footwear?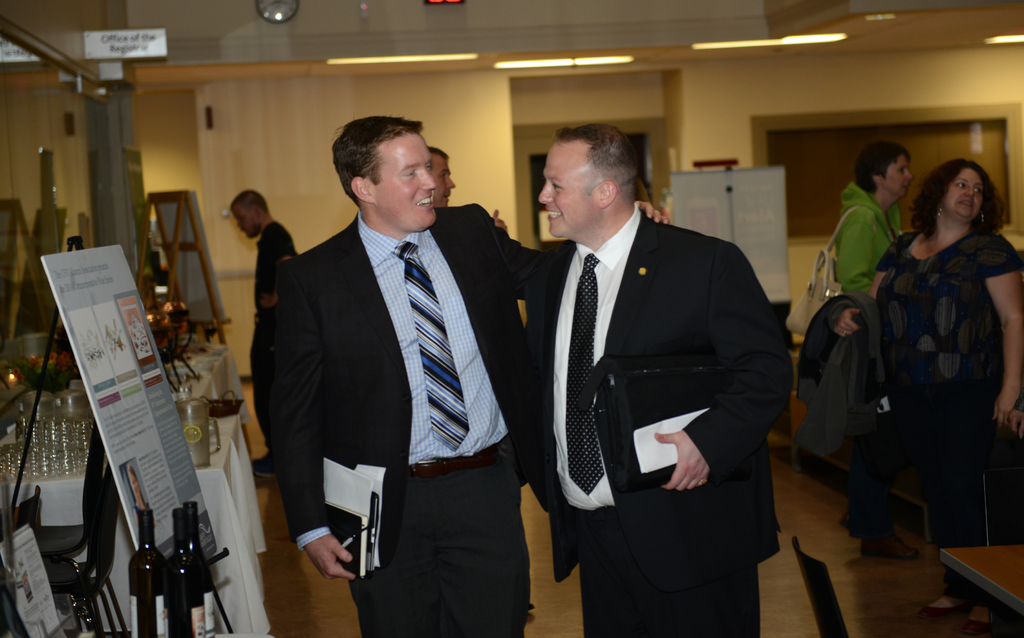
(860,532,920,561)
